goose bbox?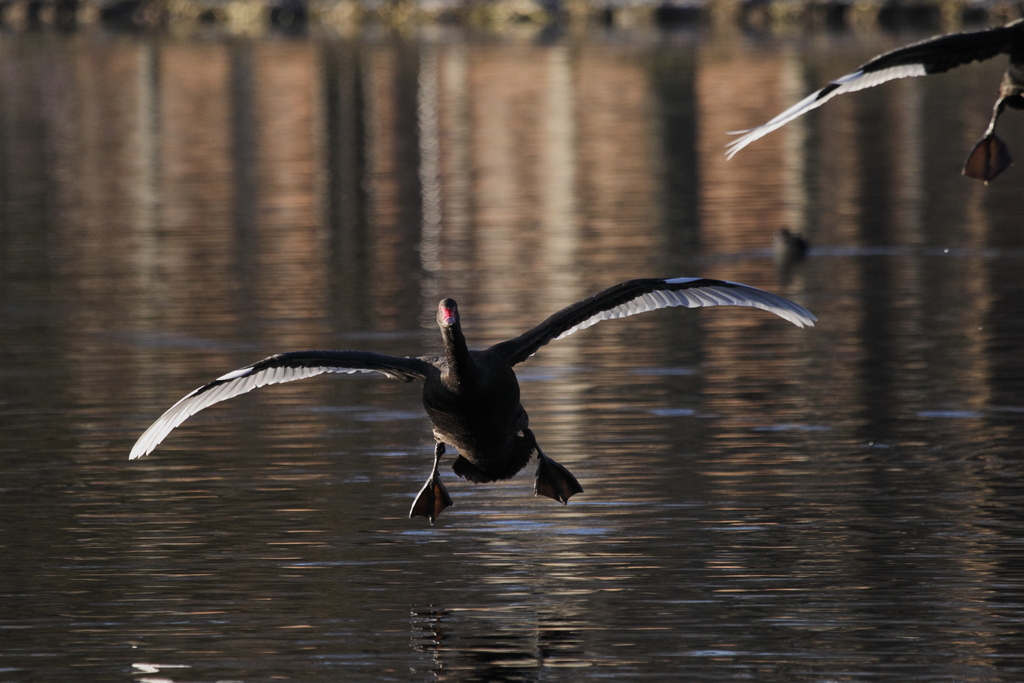
bbox(127, 269, 812, 524)
